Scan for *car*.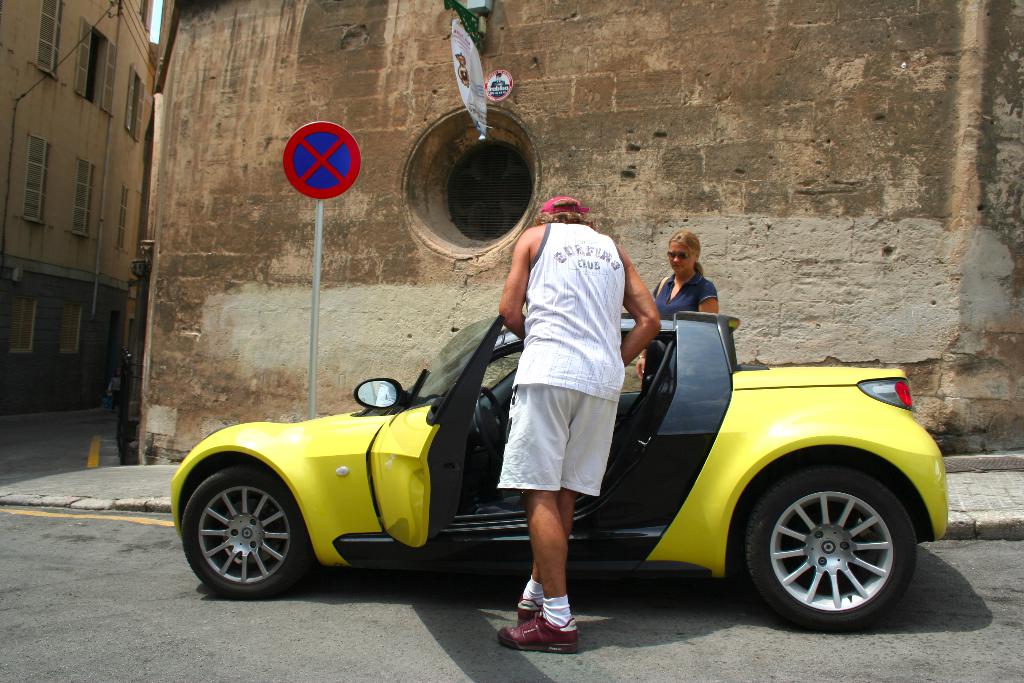
Scan result: (168,313,945,636).
